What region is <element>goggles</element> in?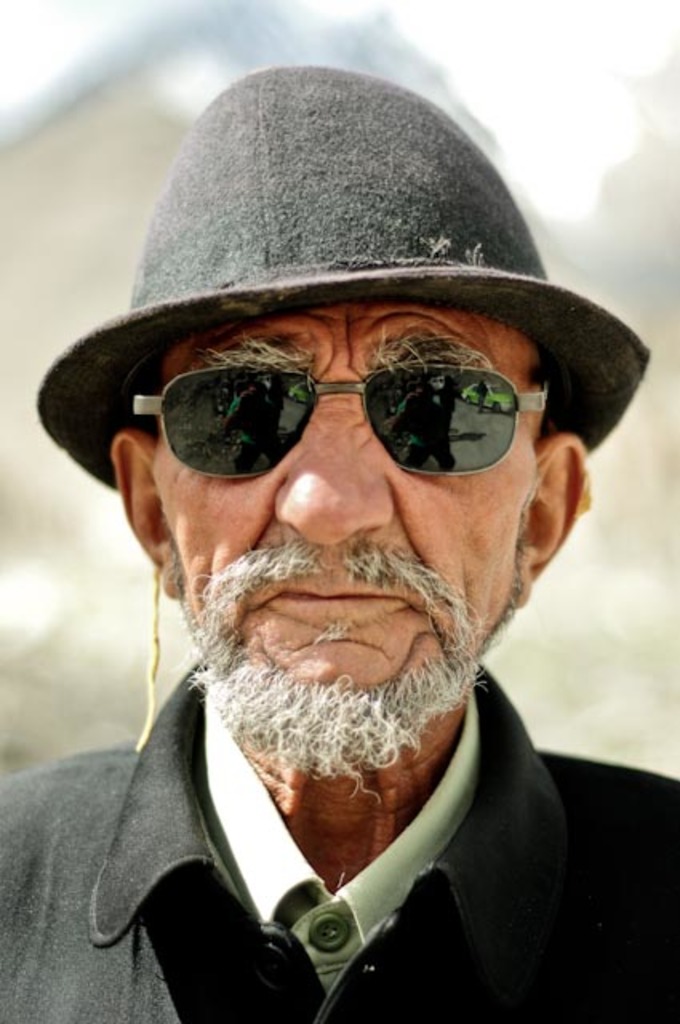
select_region(104, 322, 605, 498).
